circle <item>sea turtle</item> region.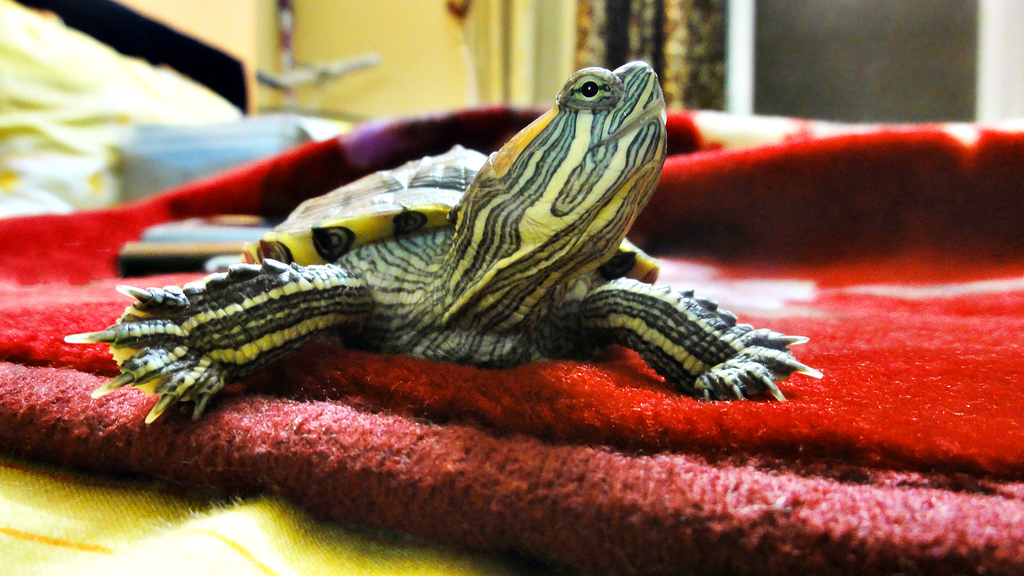
Region: 61/62/825/425.
